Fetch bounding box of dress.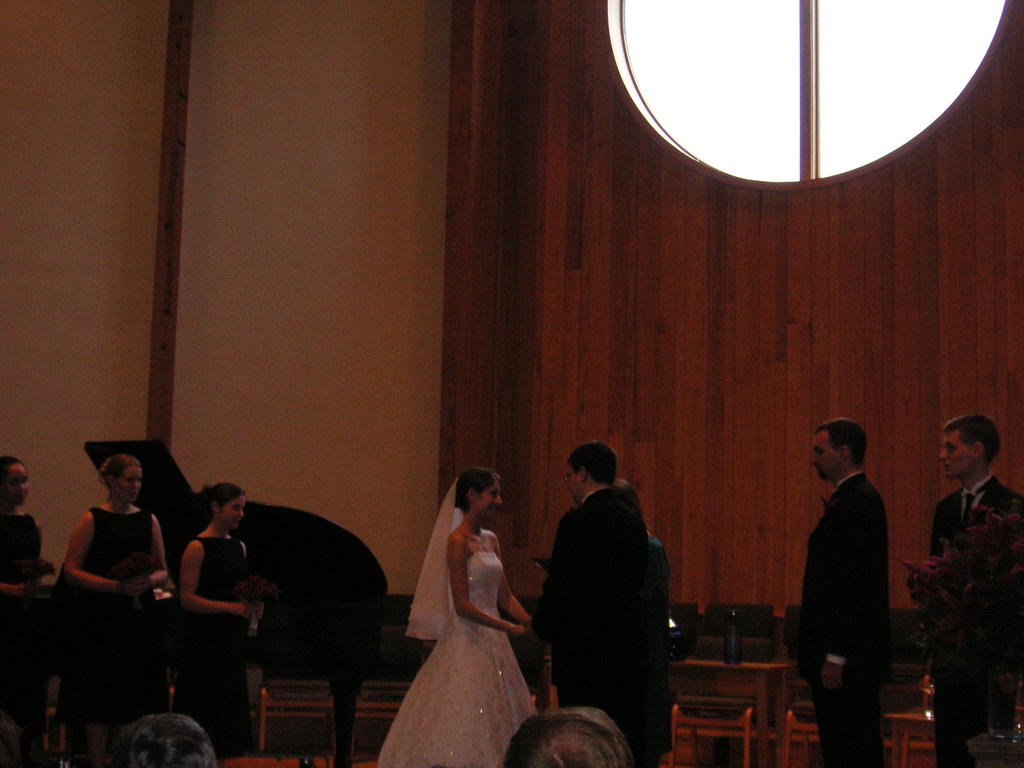
Bbox: Rect(170, 537, 253, 759).
